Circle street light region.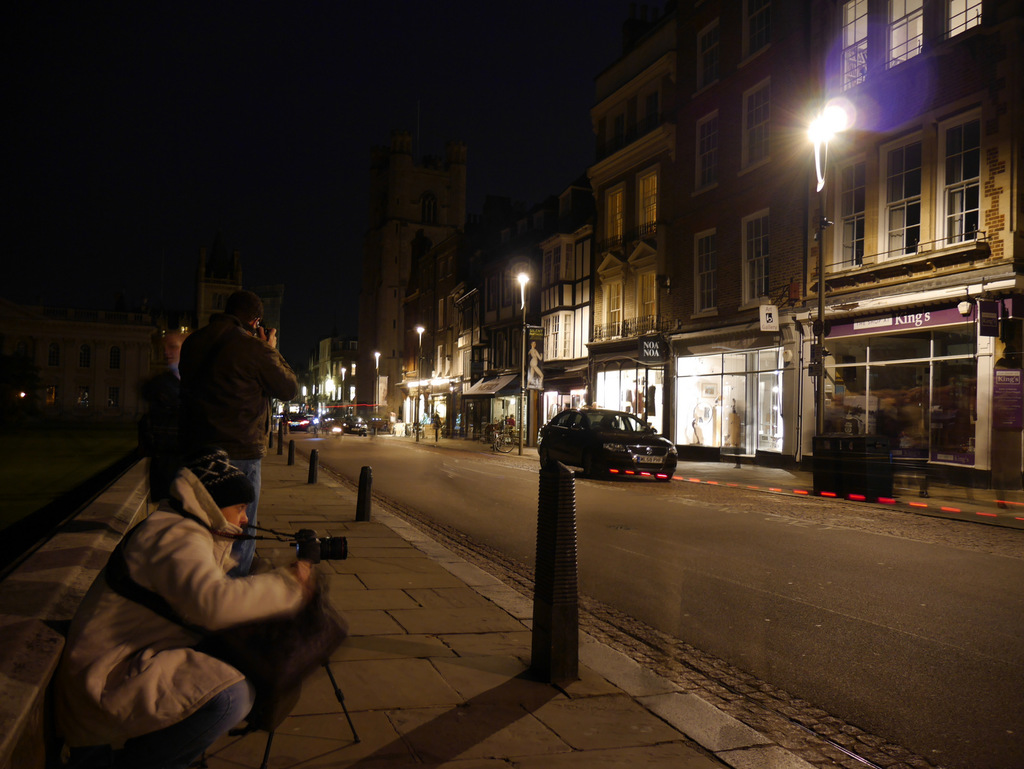
Region: bbox(374, 349, 383, 431).
